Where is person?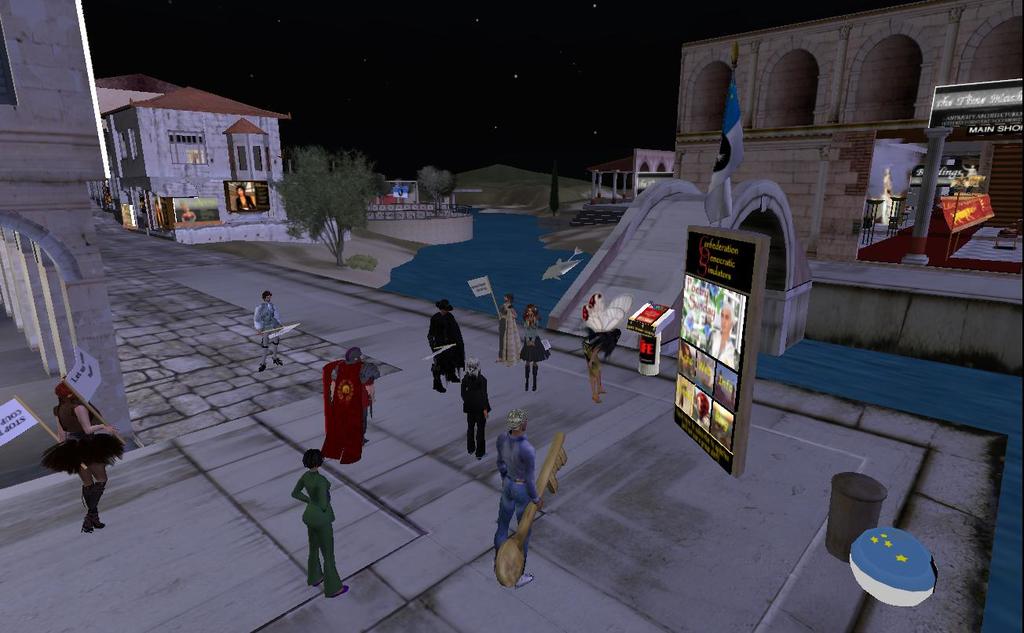
box(425, 298, 465, 395).
